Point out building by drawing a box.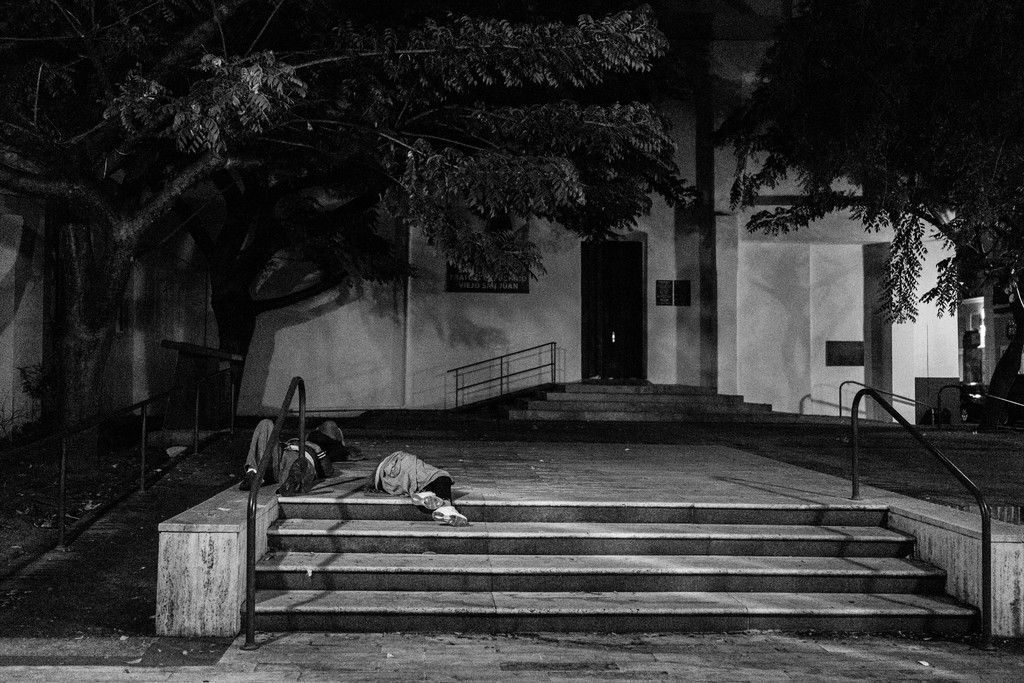
rect(963, 288, 991, 346).
